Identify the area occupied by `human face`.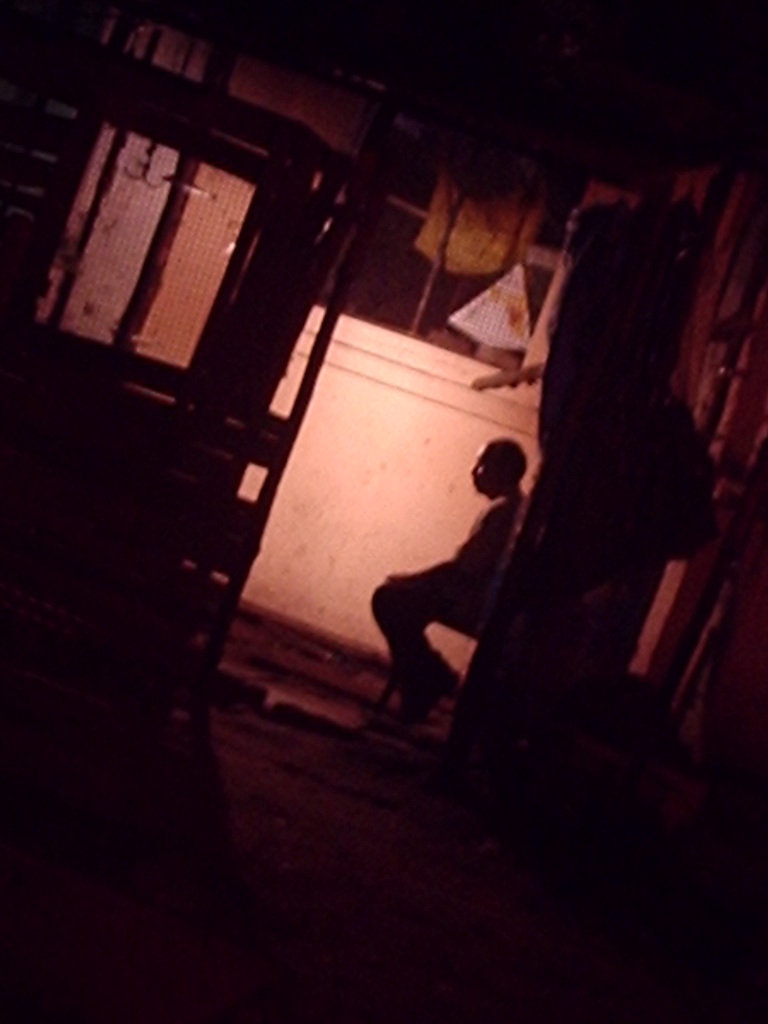
Area: pyautogui.locateOnScreen(465, 442, 509, 494).
